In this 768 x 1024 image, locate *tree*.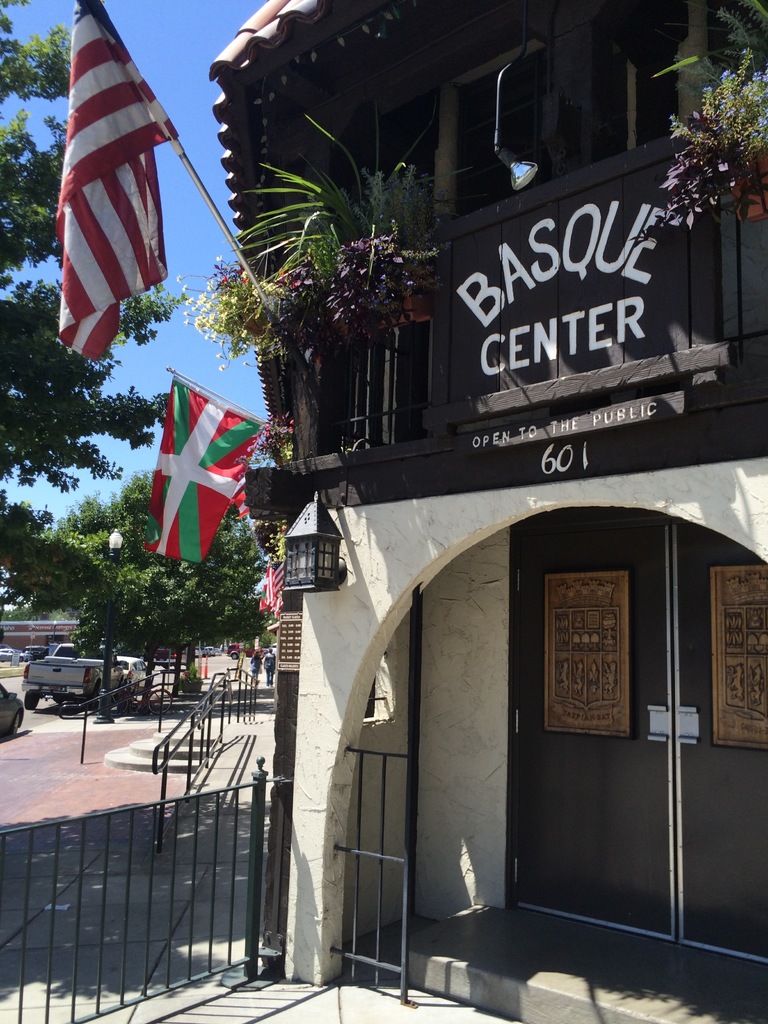
Bounding box: locate(0, 0, 179, 487).
